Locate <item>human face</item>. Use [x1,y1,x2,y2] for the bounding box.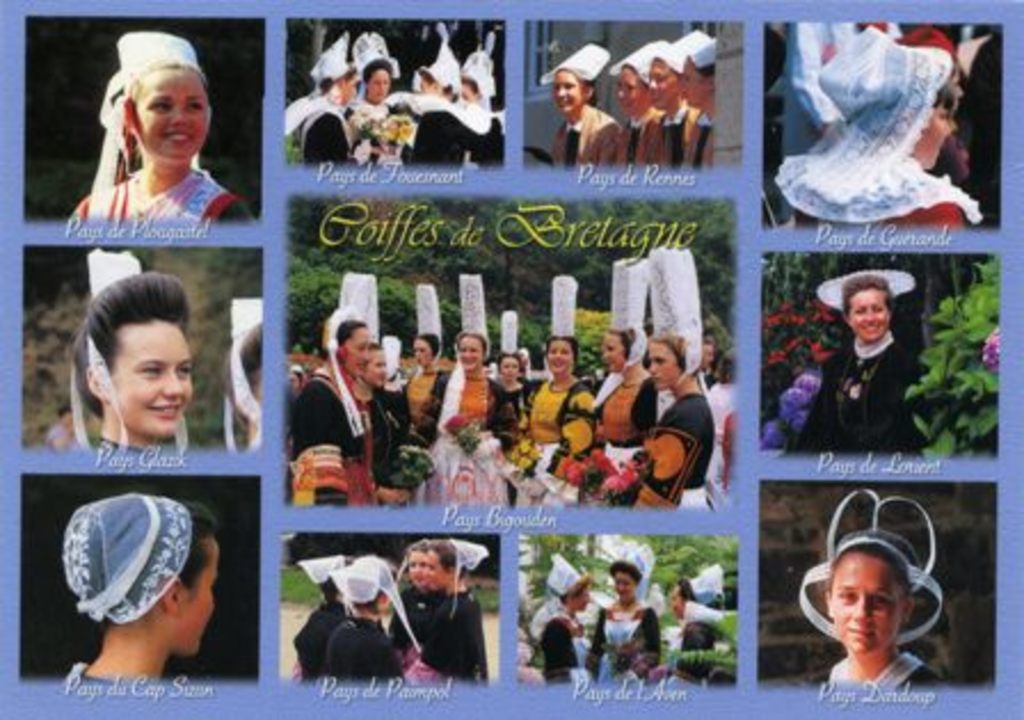
[171,537,219,661].
